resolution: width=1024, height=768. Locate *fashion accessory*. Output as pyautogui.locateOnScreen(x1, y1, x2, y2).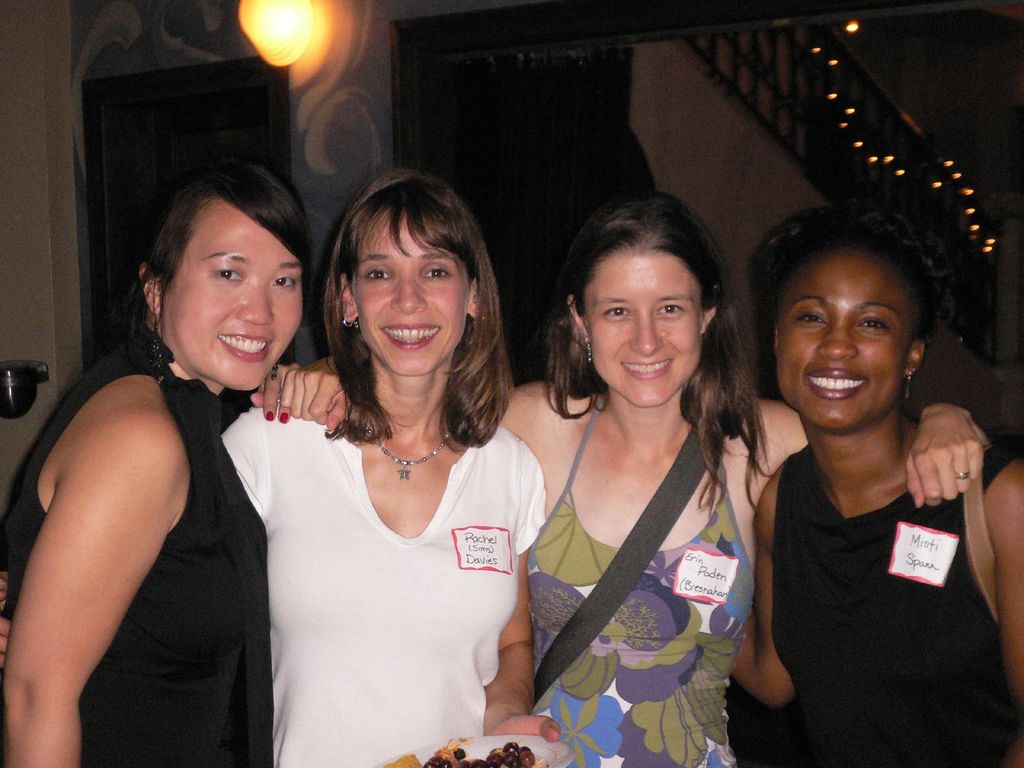
pyautogui.locateOnScreen(902, 371, 910, 395).
